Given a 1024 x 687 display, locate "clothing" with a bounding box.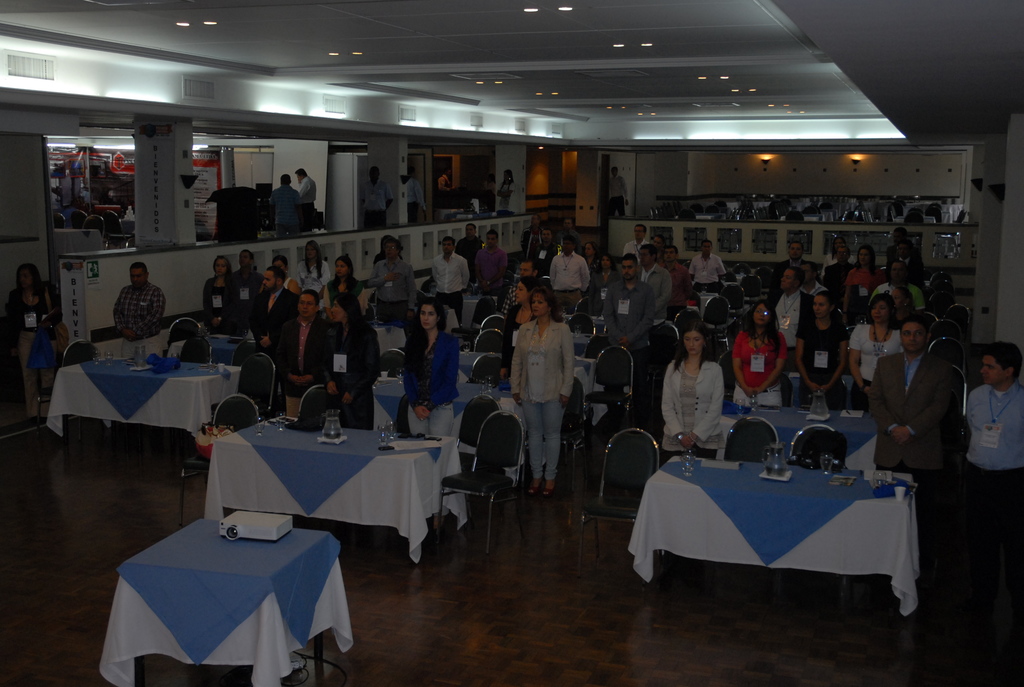
Located: [left=500, top=177, right=513, bottom=220].
